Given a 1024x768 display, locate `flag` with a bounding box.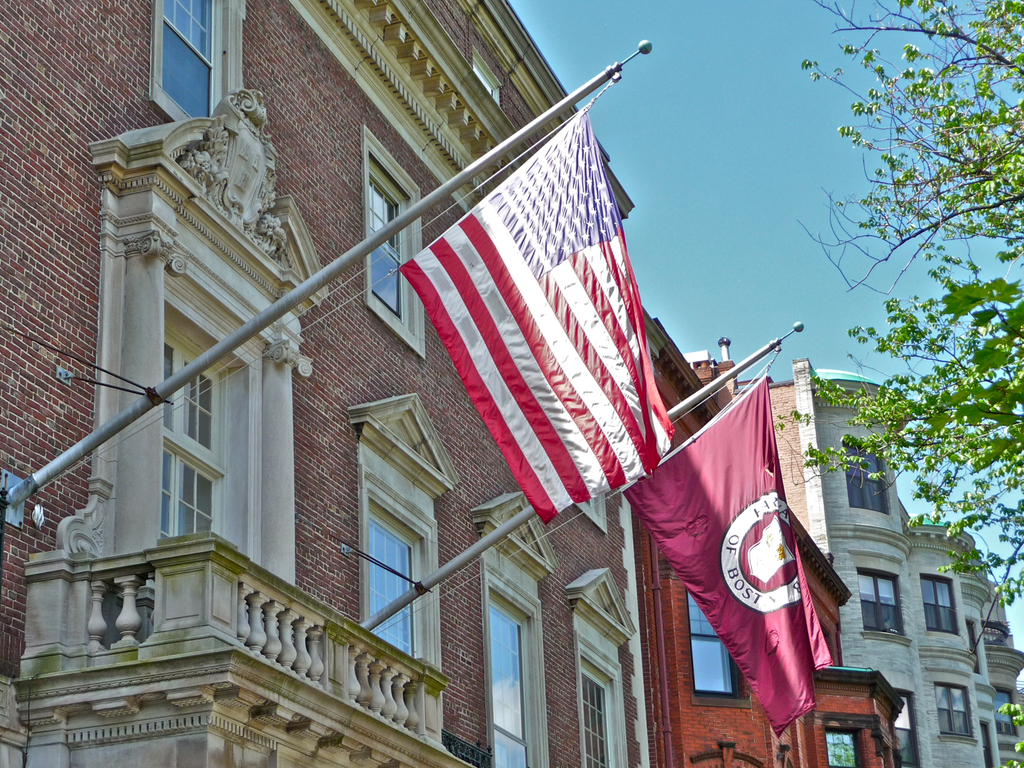
Located: 618,375,835,739.
